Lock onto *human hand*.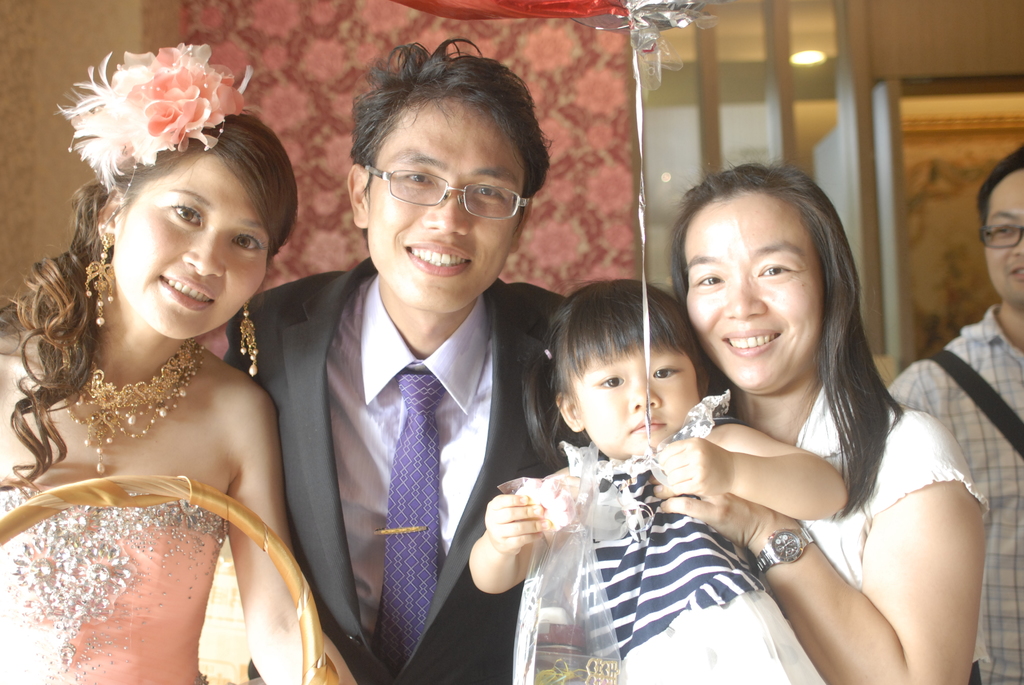
Locked: <box>658,433,734,497</box>.
